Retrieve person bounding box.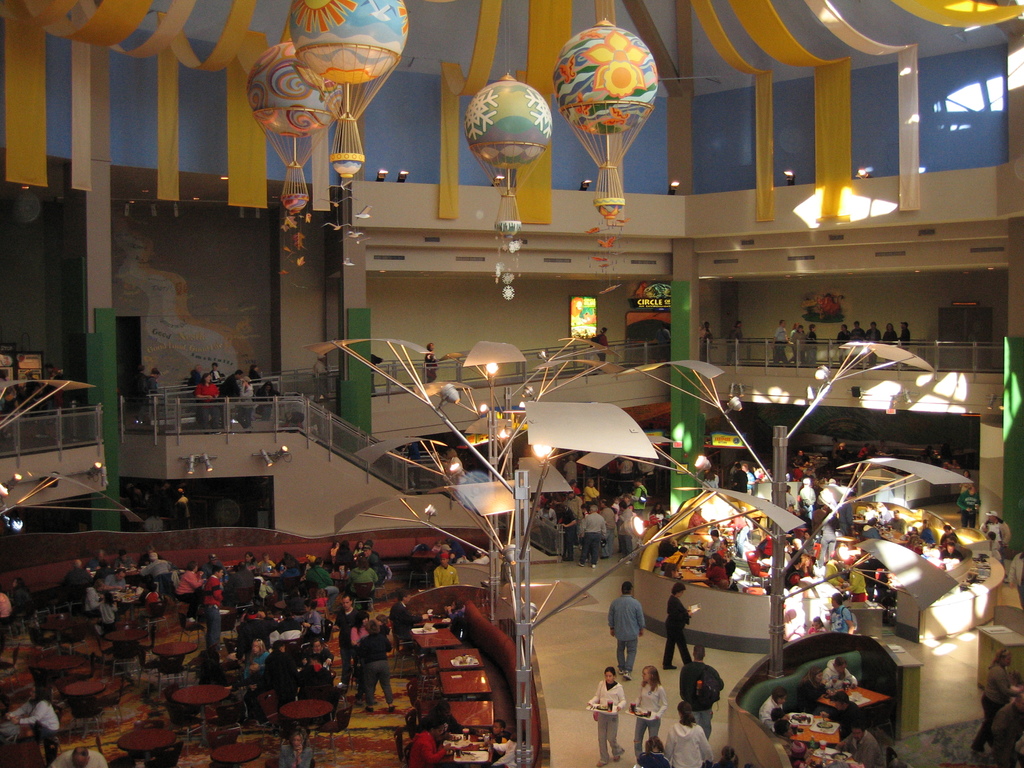
Bounding box: l=986, t=691, r=1023, b=767.
